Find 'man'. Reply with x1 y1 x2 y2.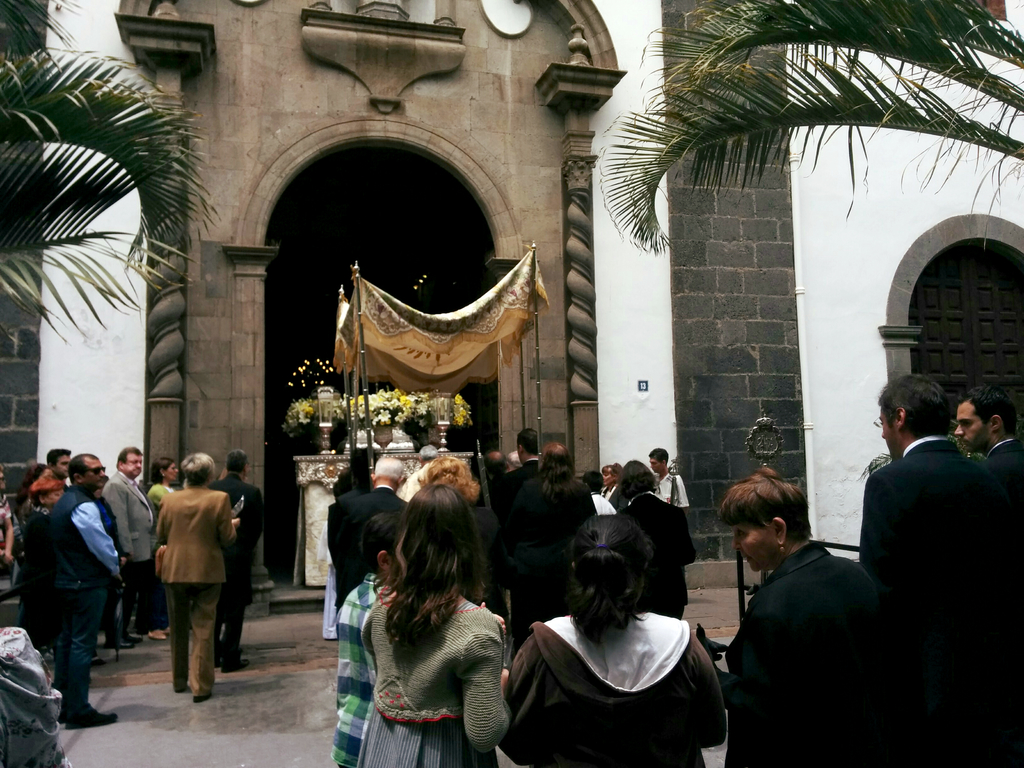
952 385 1023 515.
